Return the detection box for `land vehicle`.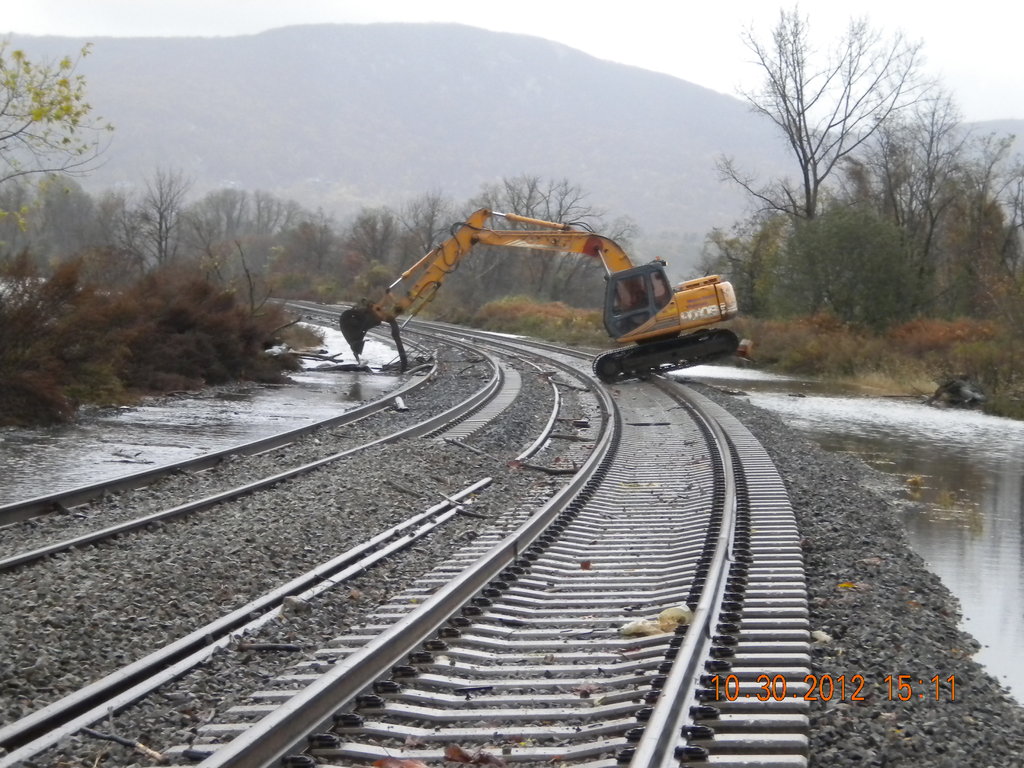
[355,197,739,375].
